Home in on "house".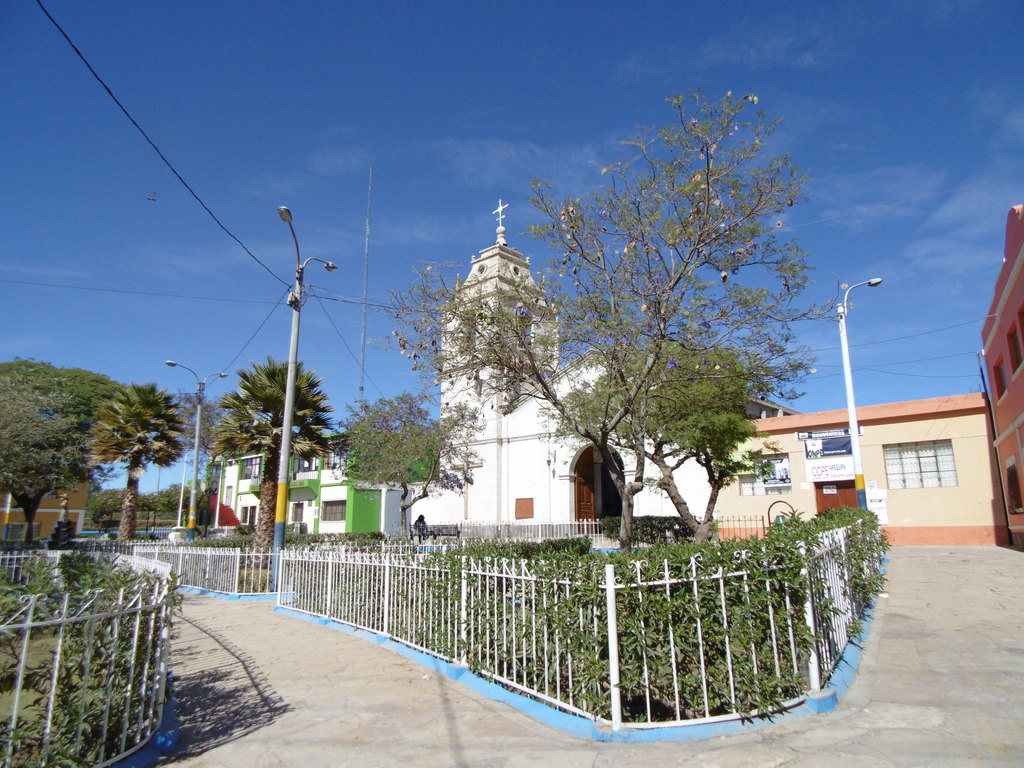
Homed in at bbox=(758, 379, 1018, 540).
